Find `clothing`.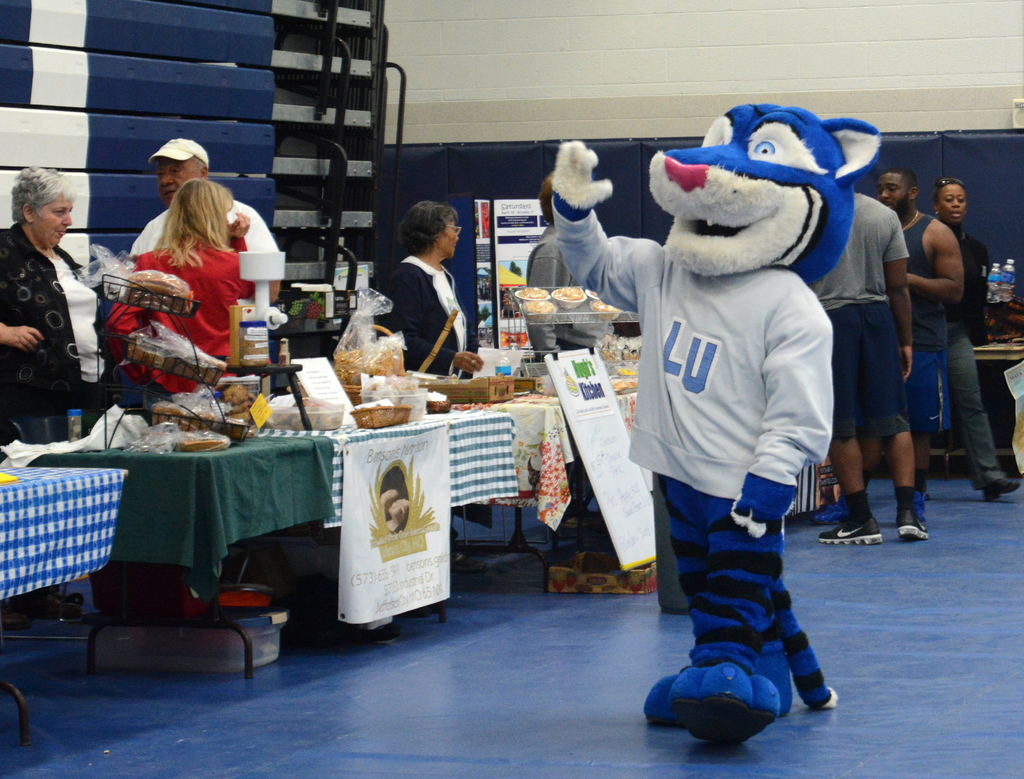
(376,249,475,383).
